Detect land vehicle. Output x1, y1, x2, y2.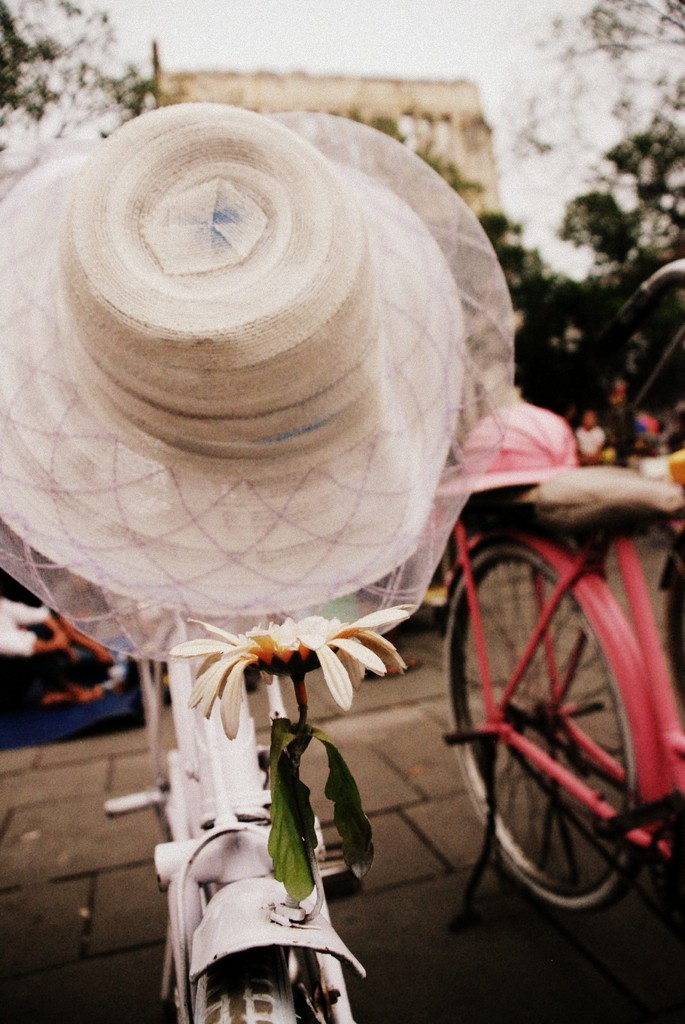
434, 456, 684, 944.
